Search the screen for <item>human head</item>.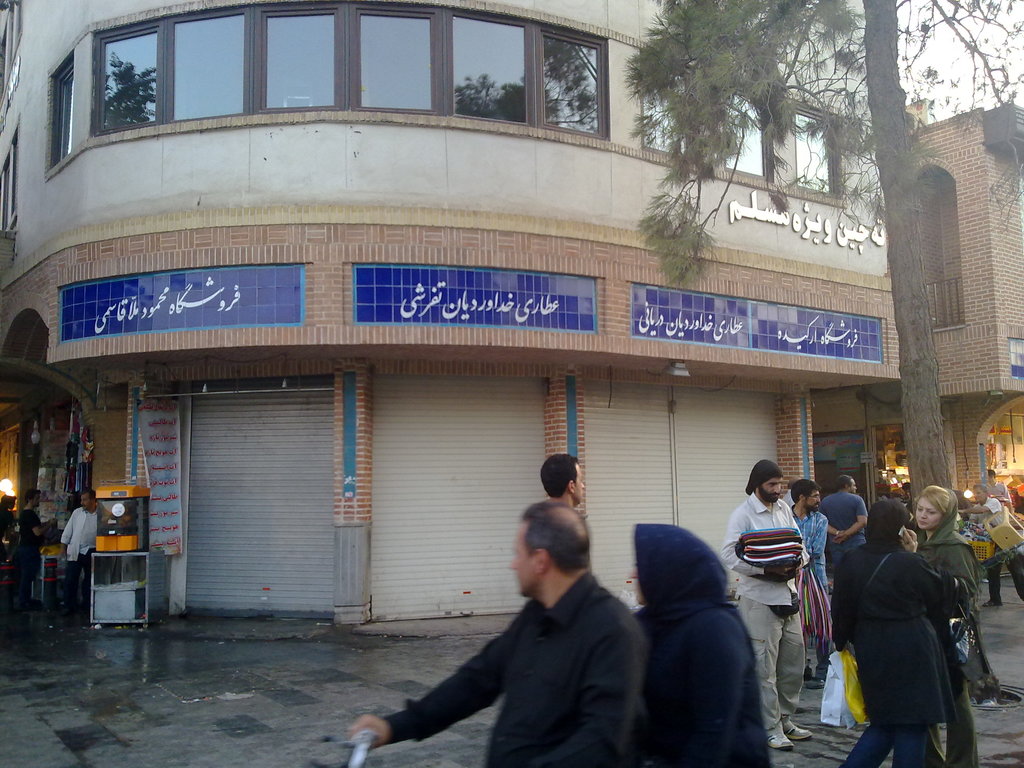
Found at (835,477,858,492).
